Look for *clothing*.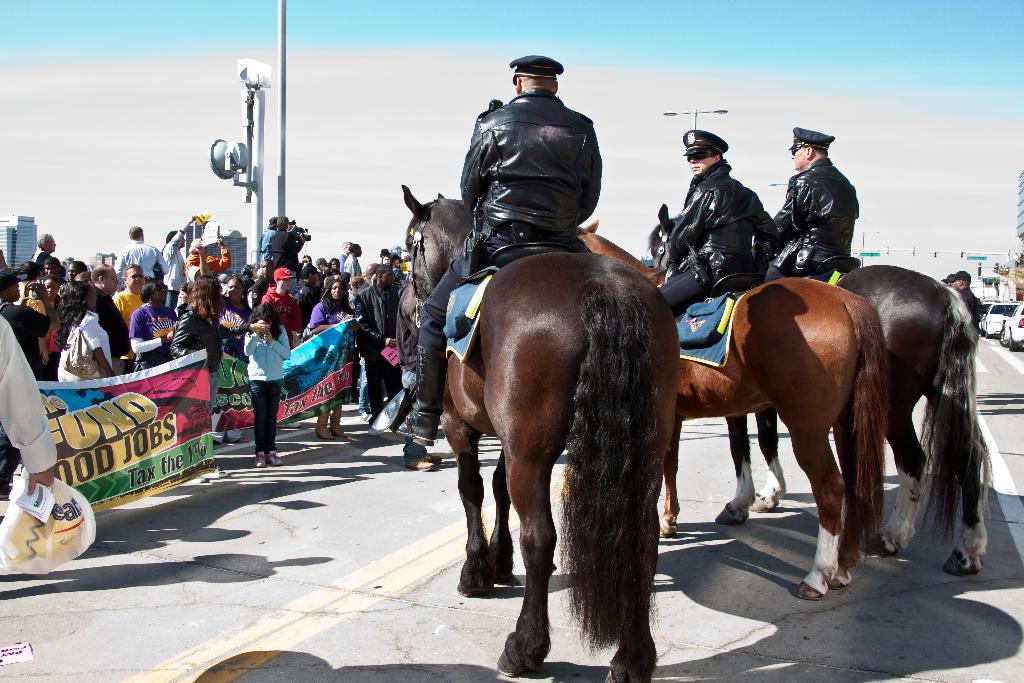
Found: pyautogui.locateOnScreen(116, 238, 156, 280).
